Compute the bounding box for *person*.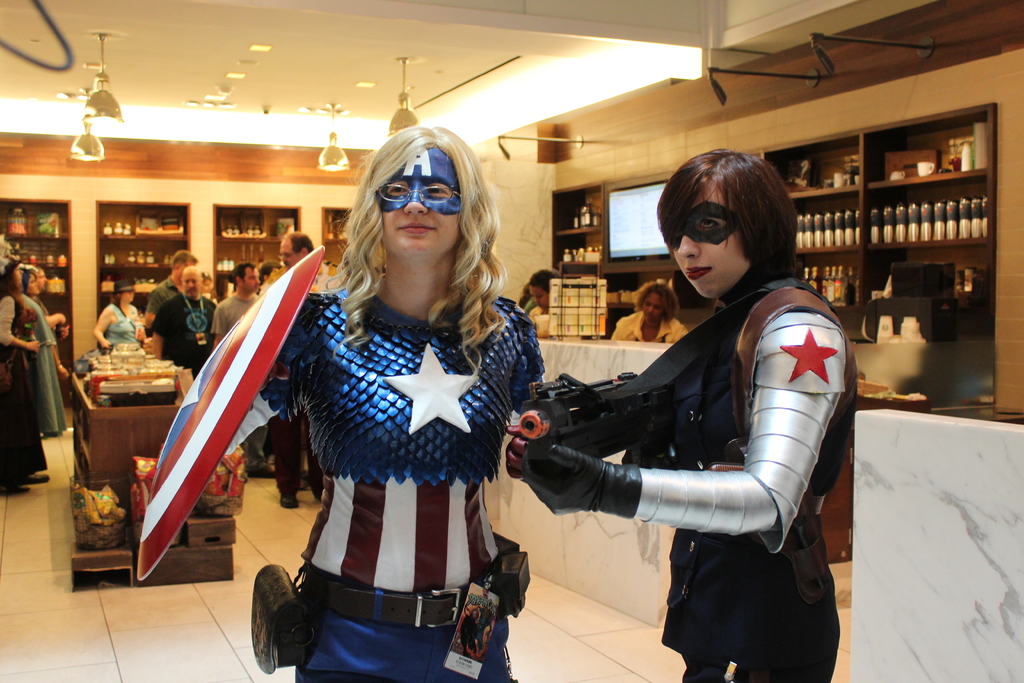
[left=19, top=267, right=62, bottom=434].
